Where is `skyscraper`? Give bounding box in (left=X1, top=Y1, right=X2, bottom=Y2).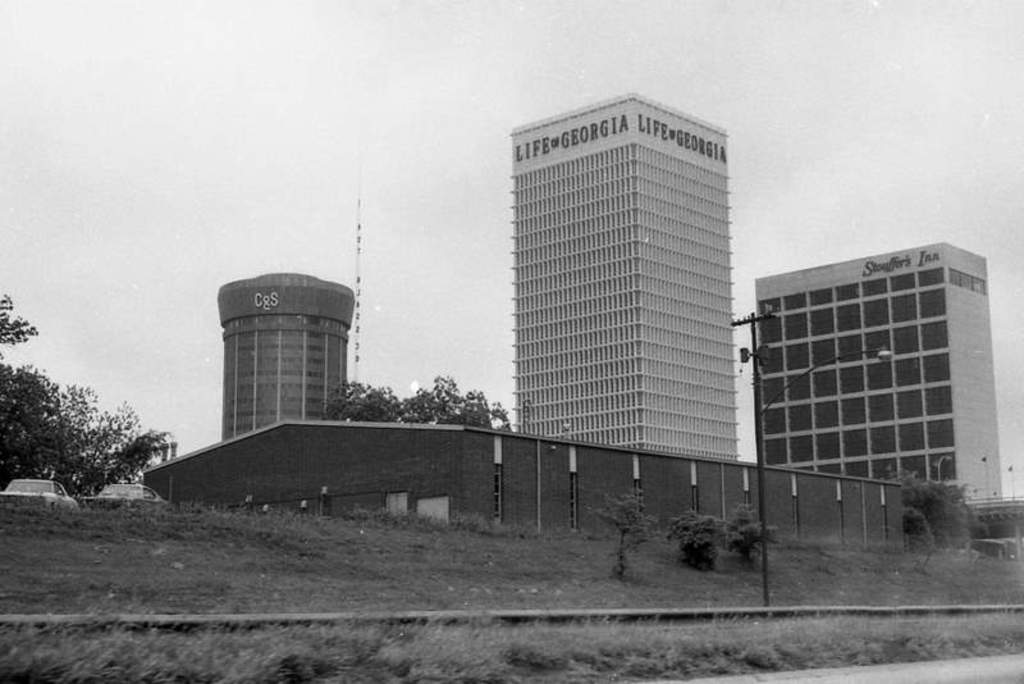
(left=751, top=242, right=1007, bottom=510).
